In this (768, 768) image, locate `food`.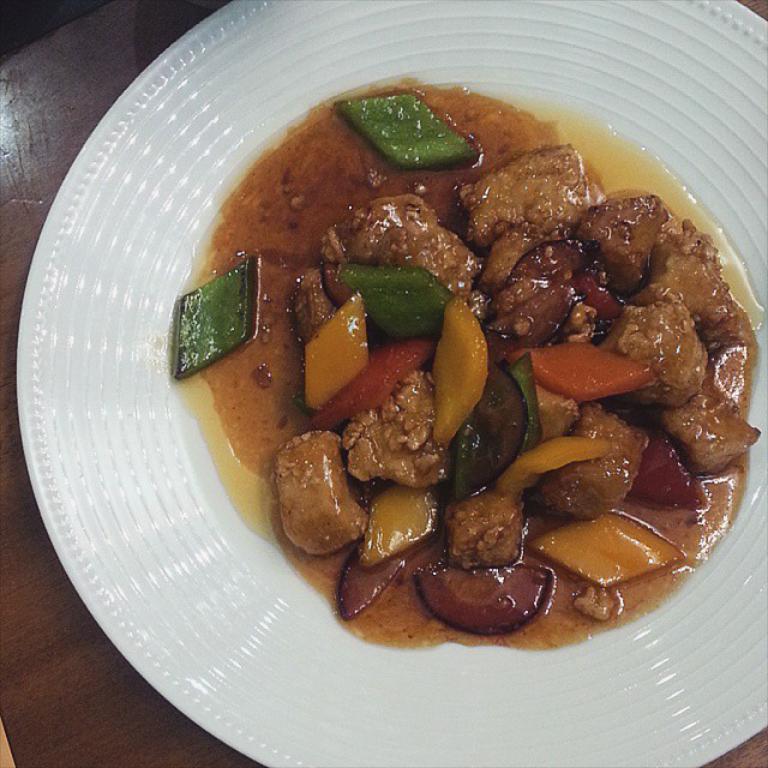
Bounding box: locate(320, 194, 480, 300).
